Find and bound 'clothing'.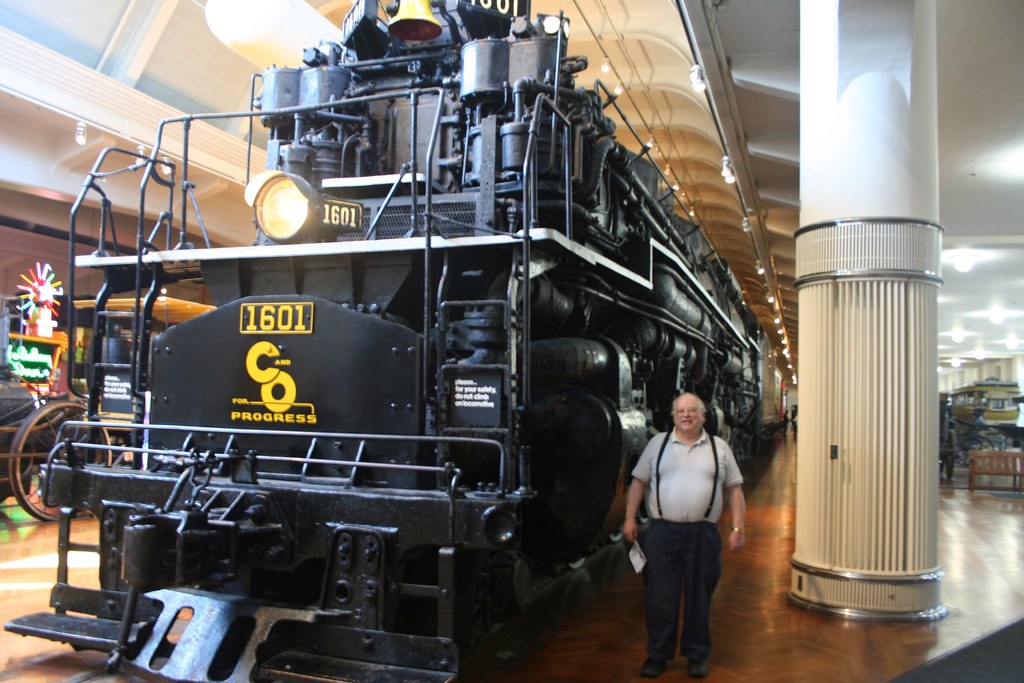
Bound: <region>932, 428, 962, 479</region>.
